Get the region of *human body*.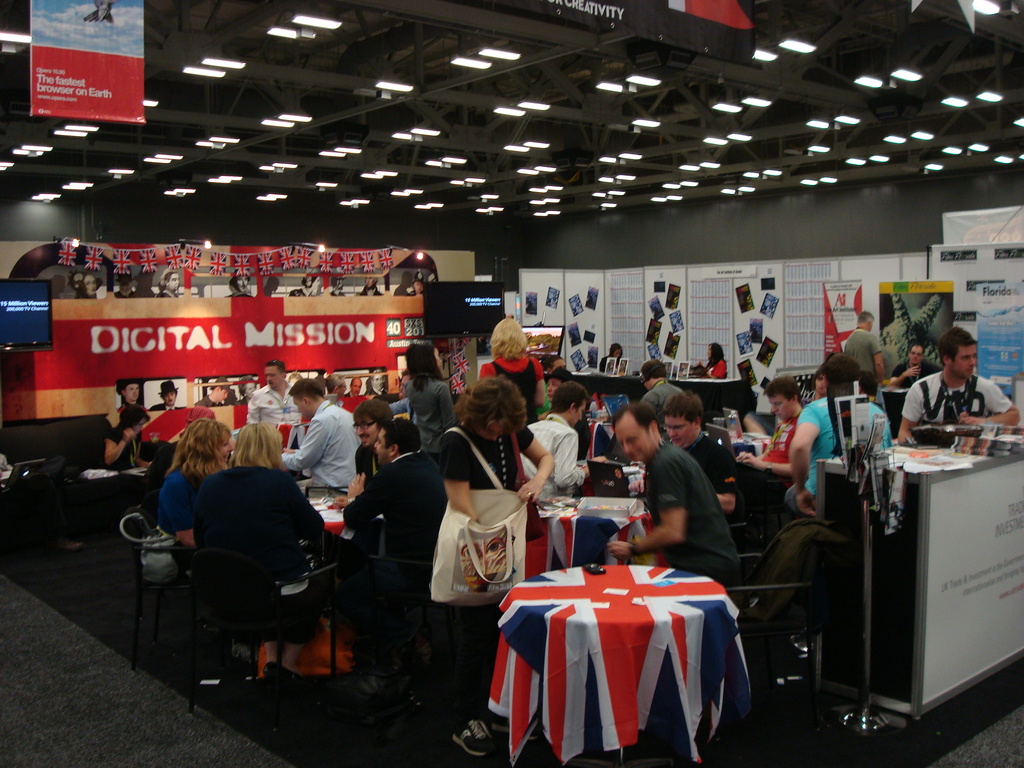
160/467/230/559.
